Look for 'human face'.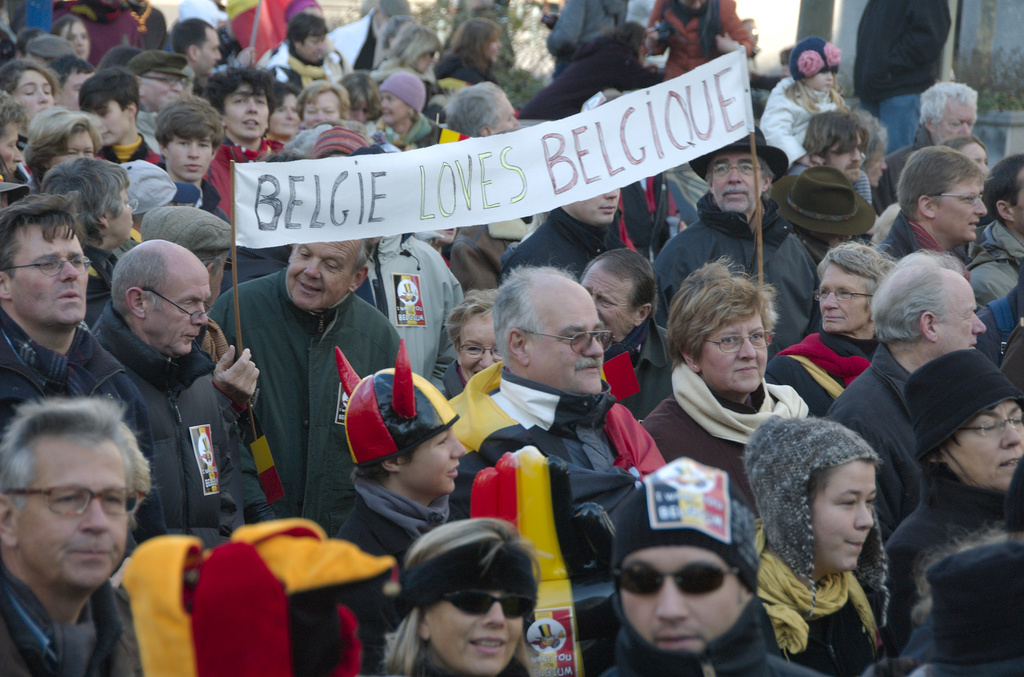
Found: 949 388 1023 487.
